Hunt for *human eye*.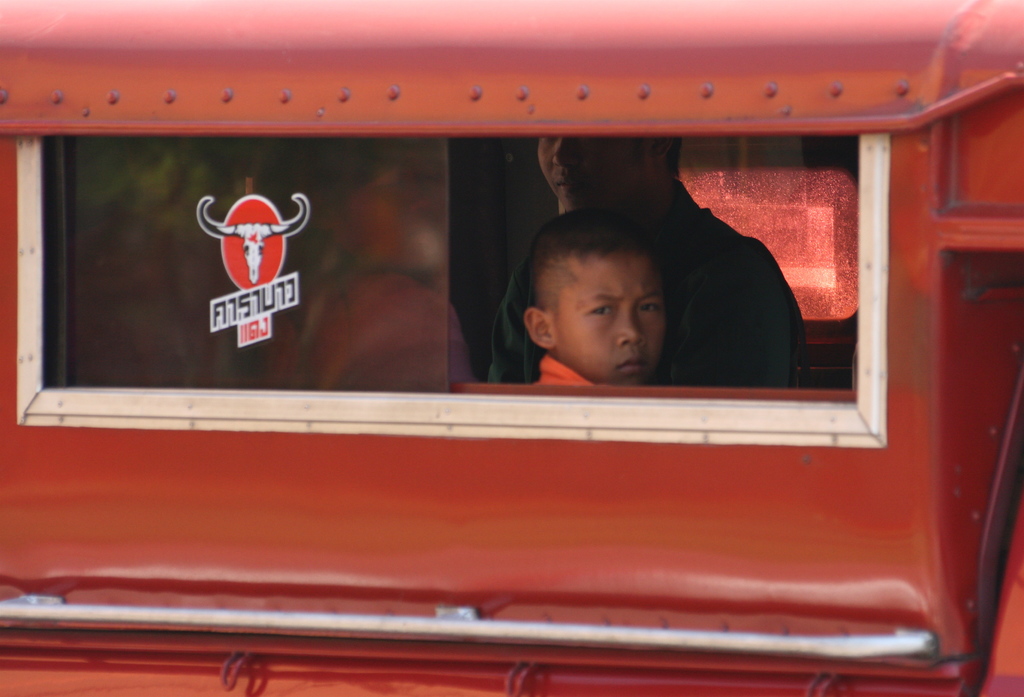
Hunted down at 636/298/660/316.
